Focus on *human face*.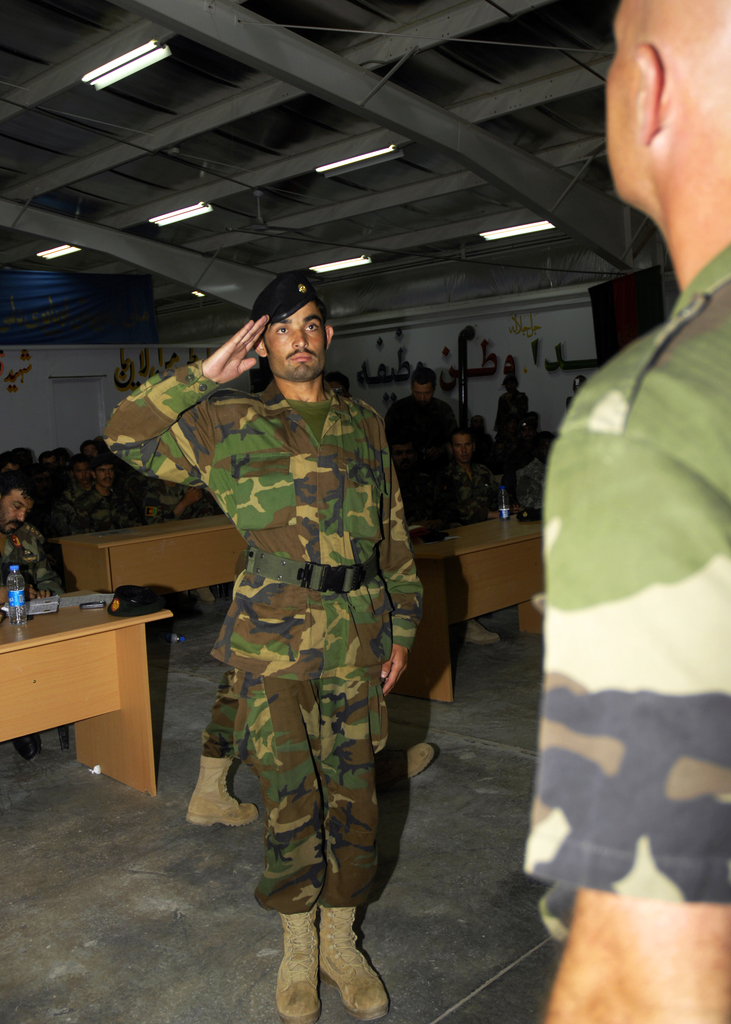
Focused at 415:384:437:404.
